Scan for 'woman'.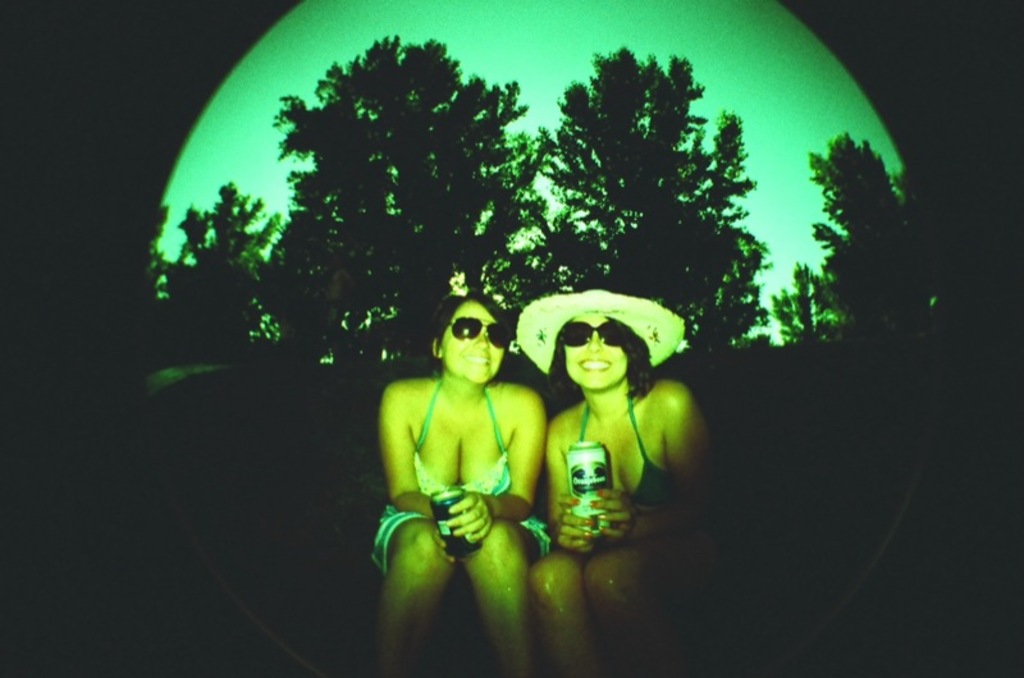
Scan result: bbox=(366, 290, 550, 674).
